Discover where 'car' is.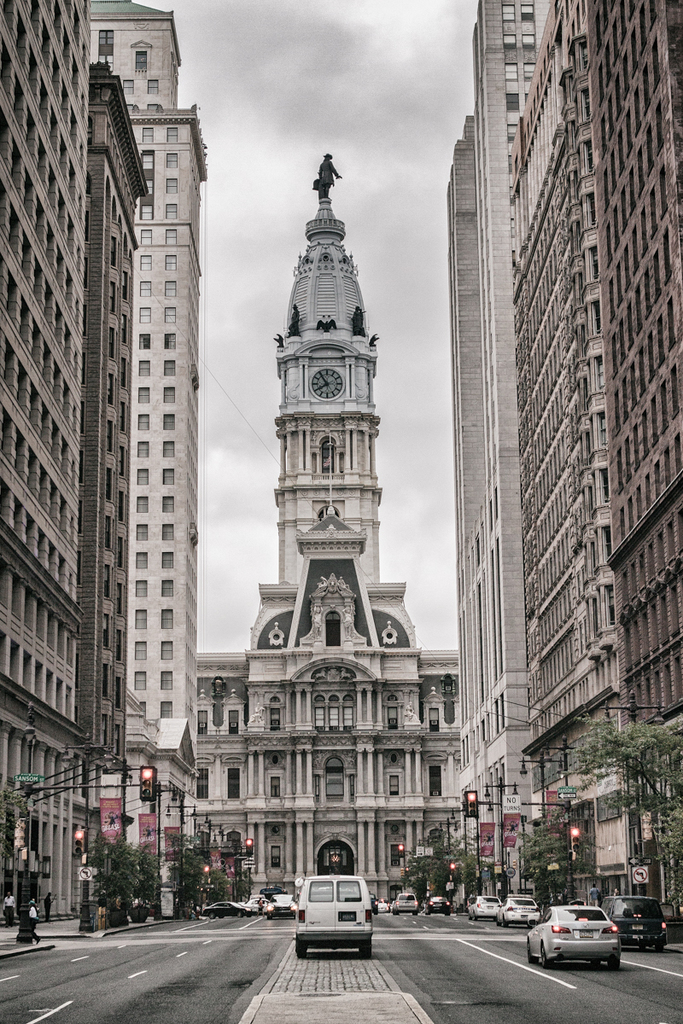
Discovered at locate(468, 893, 498, 915).
